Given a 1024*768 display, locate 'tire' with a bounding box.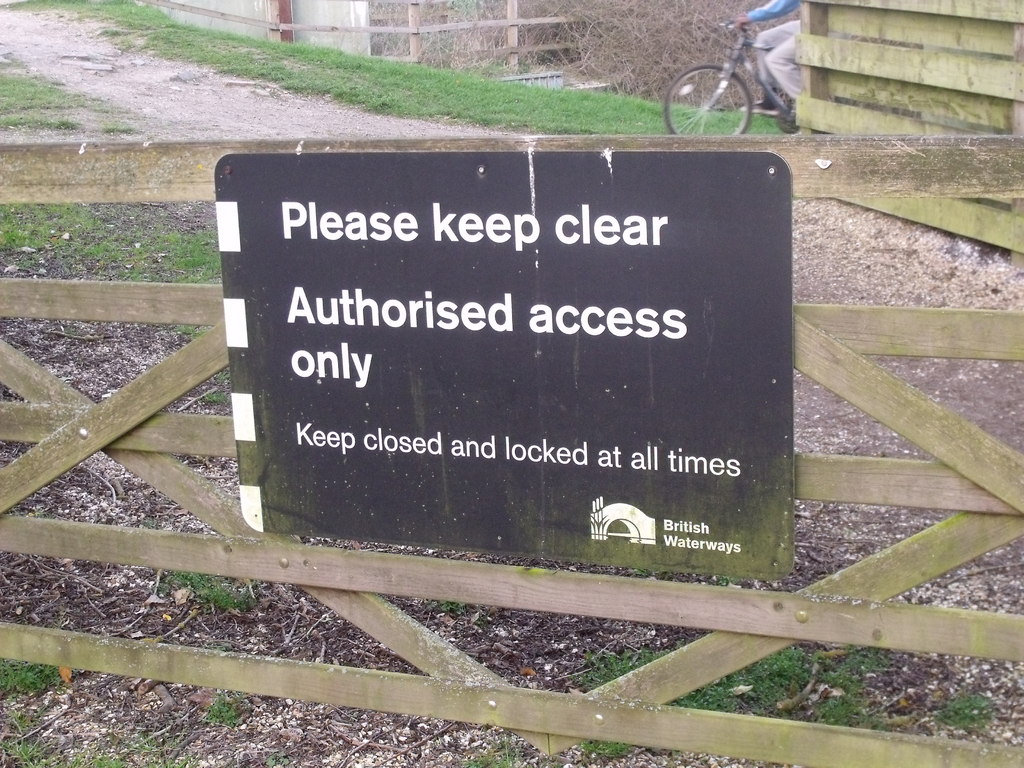
Located: <bbox>664, 65, 755, 135</bbox>.
